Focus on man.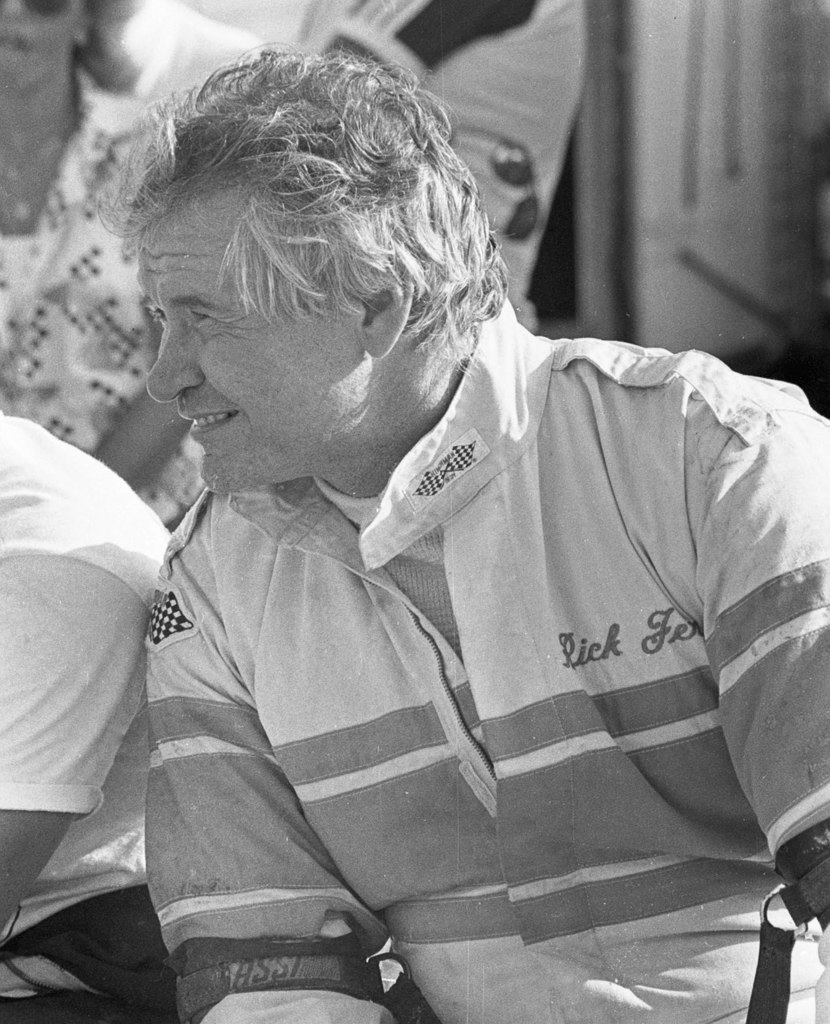
Focused at region(95, 45, 829, 1023).
